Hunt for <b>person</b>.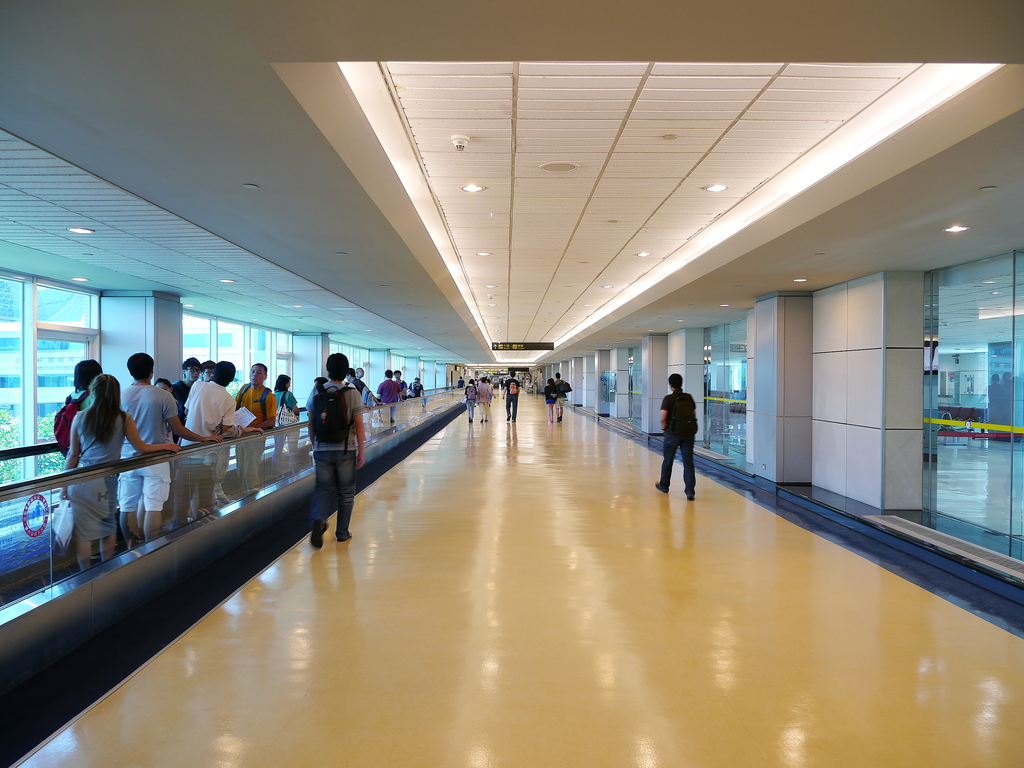
Hunted down at rect(504, 368, 519, 422).
